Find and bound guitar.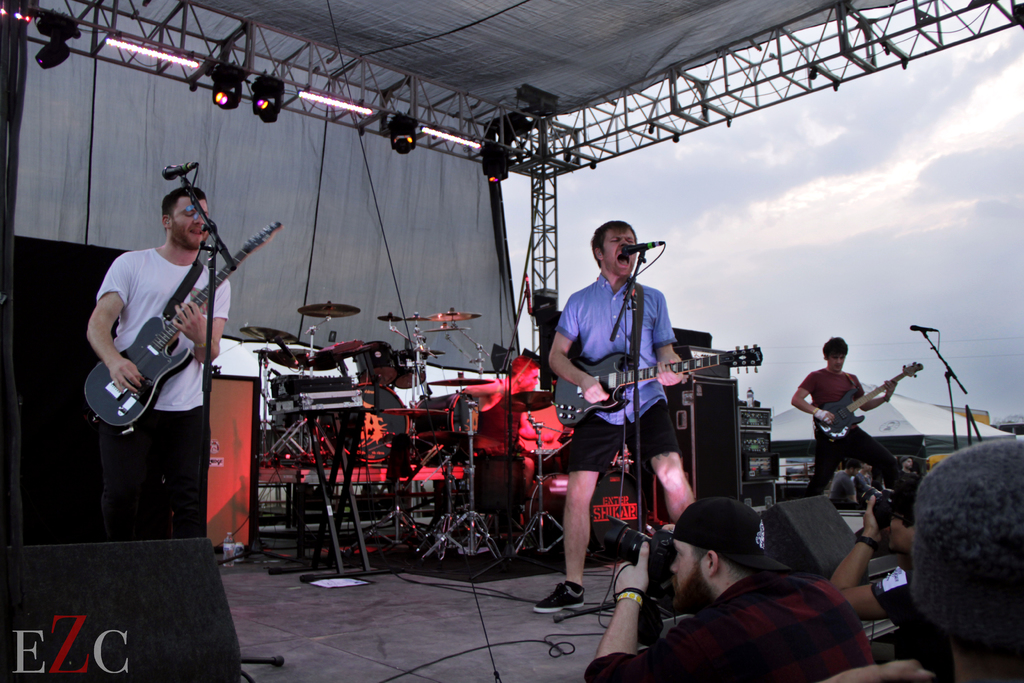
Bound: [left=85, top=218, right=284, bottom=429].
